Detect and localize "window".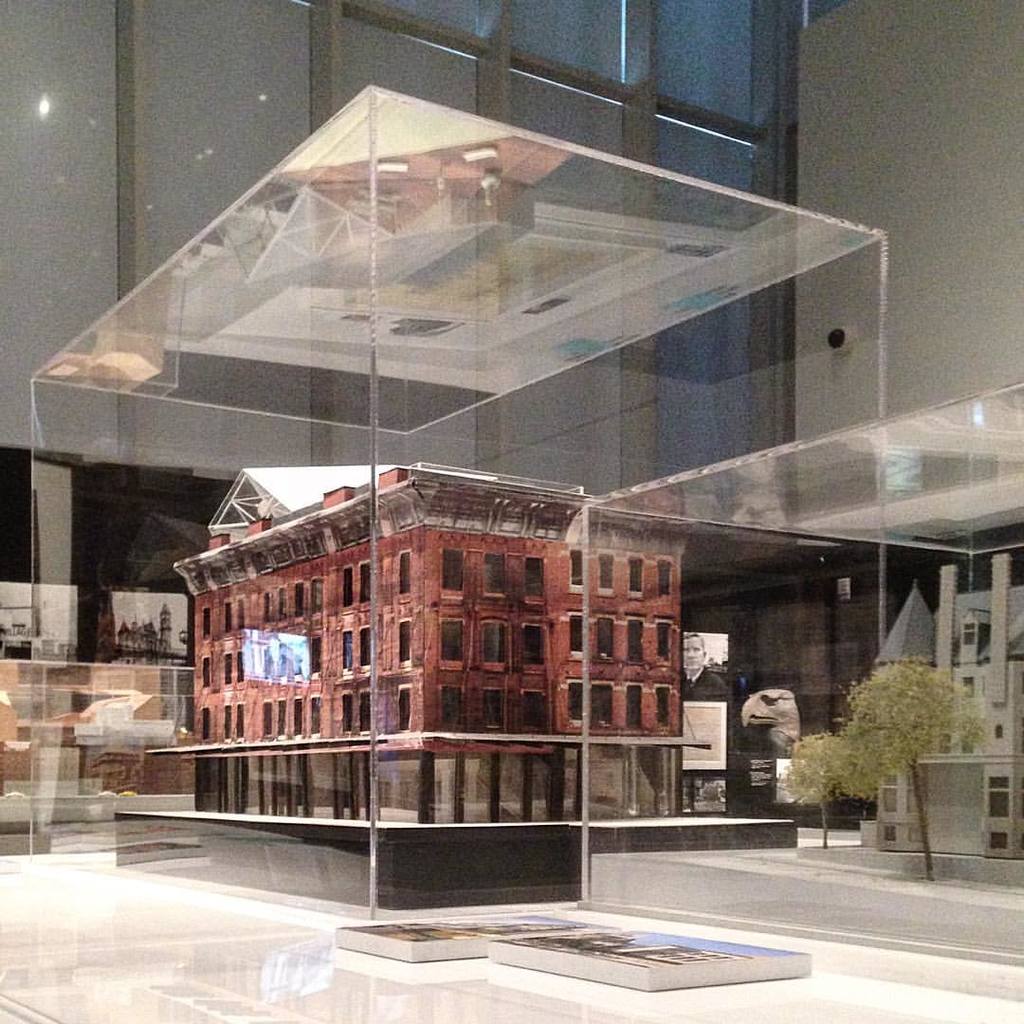
Localized at (354, 565, 372, 602).
